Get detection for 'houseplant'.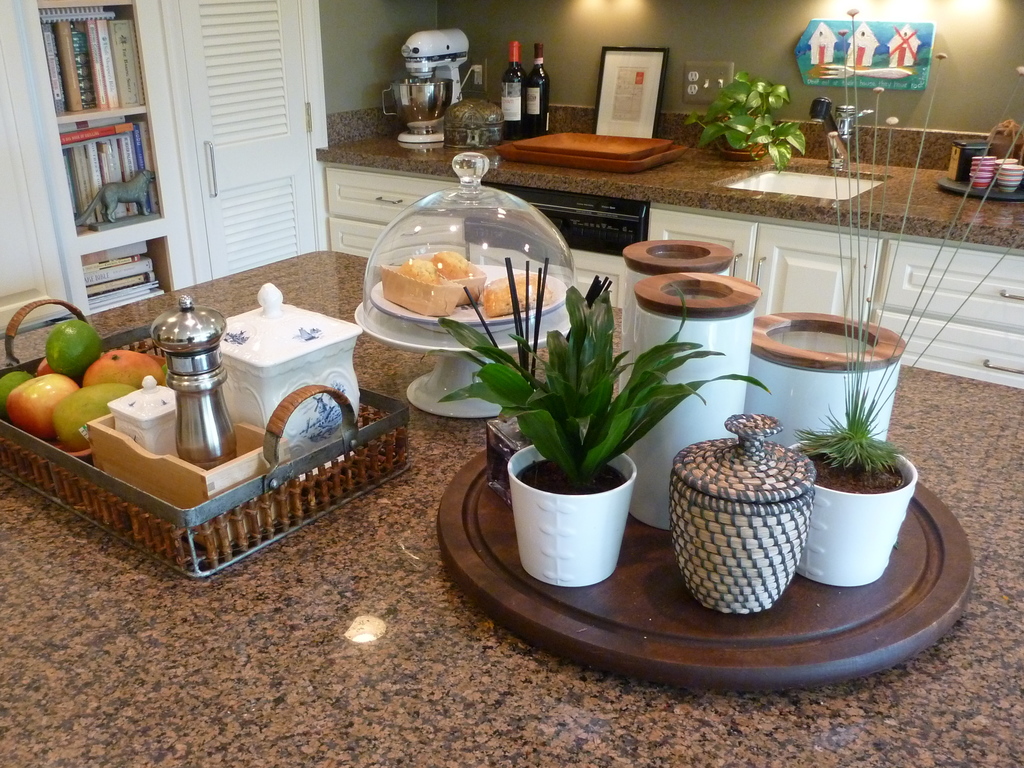
Detection: [left=428, top=275, right=766, bottom=601].
